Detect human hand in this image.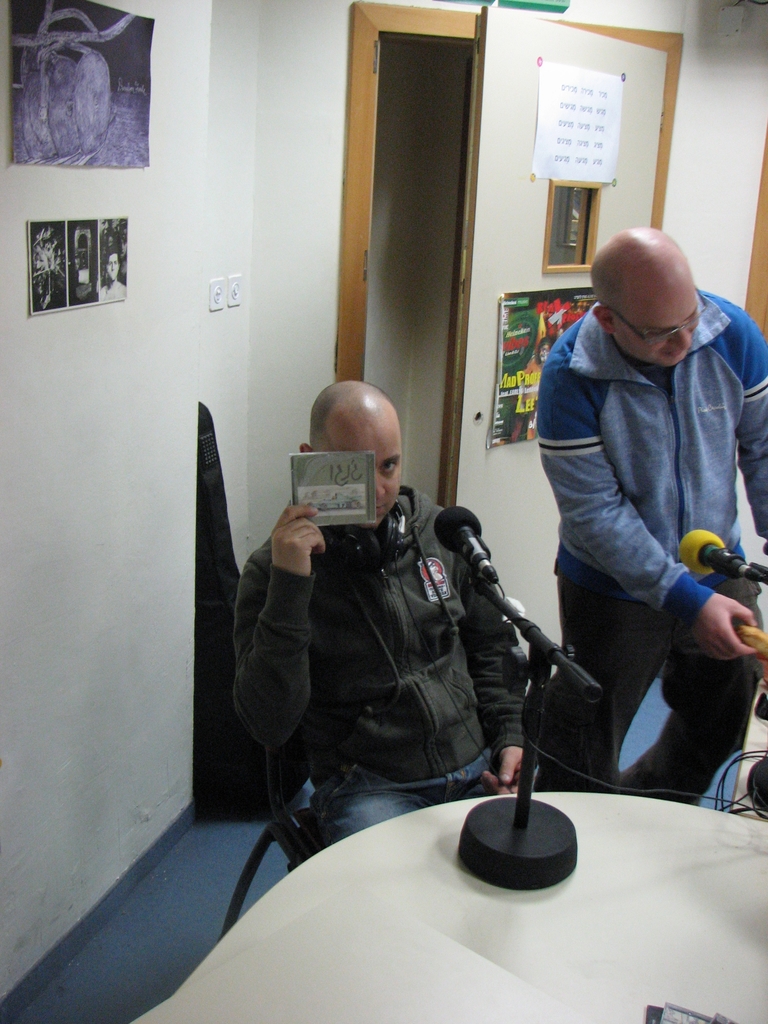
Detection: rect(483, 746, 527, 800).
